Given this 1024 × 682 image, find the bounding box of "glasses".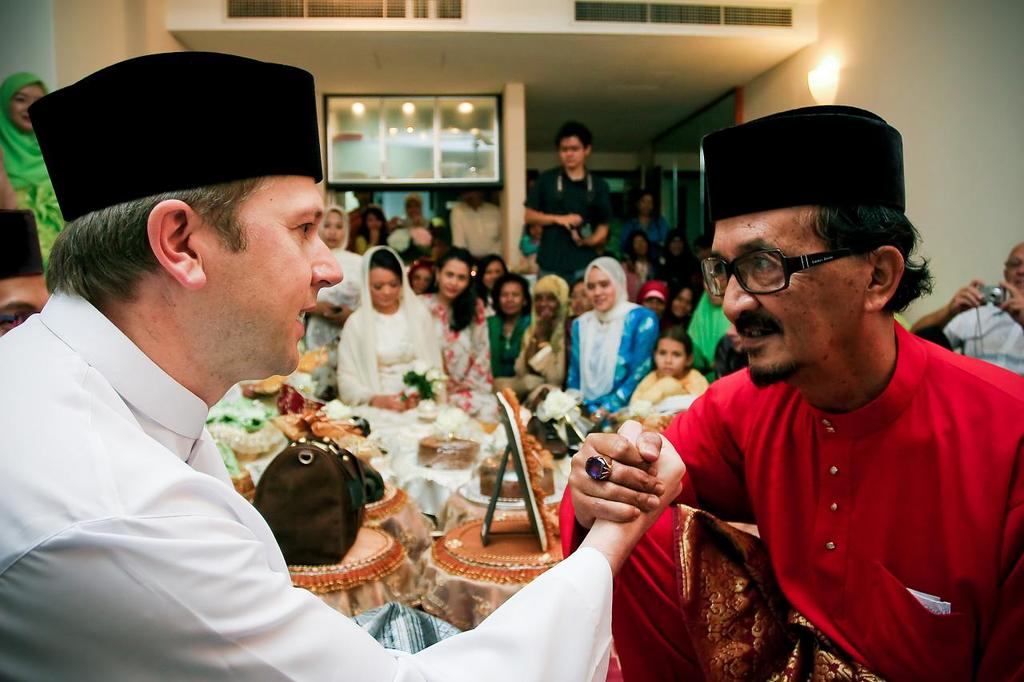
box(1006, 261, 1023, 267).
